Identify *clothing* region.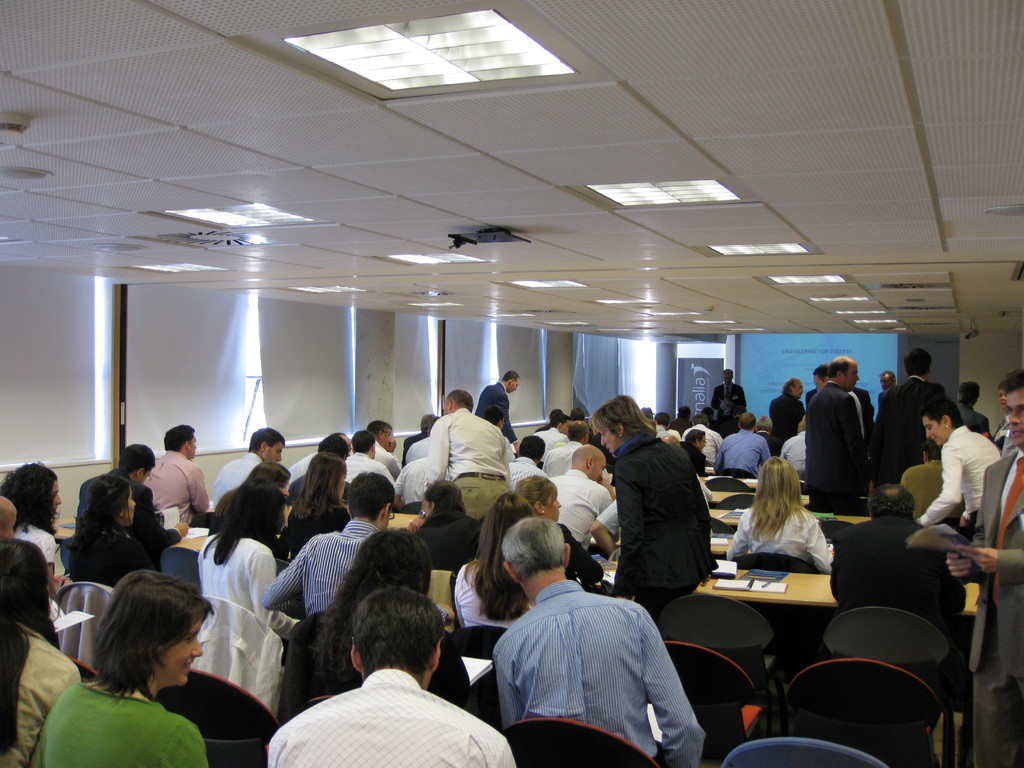
Region: left=0, top=622, right=72, bottom=767.
